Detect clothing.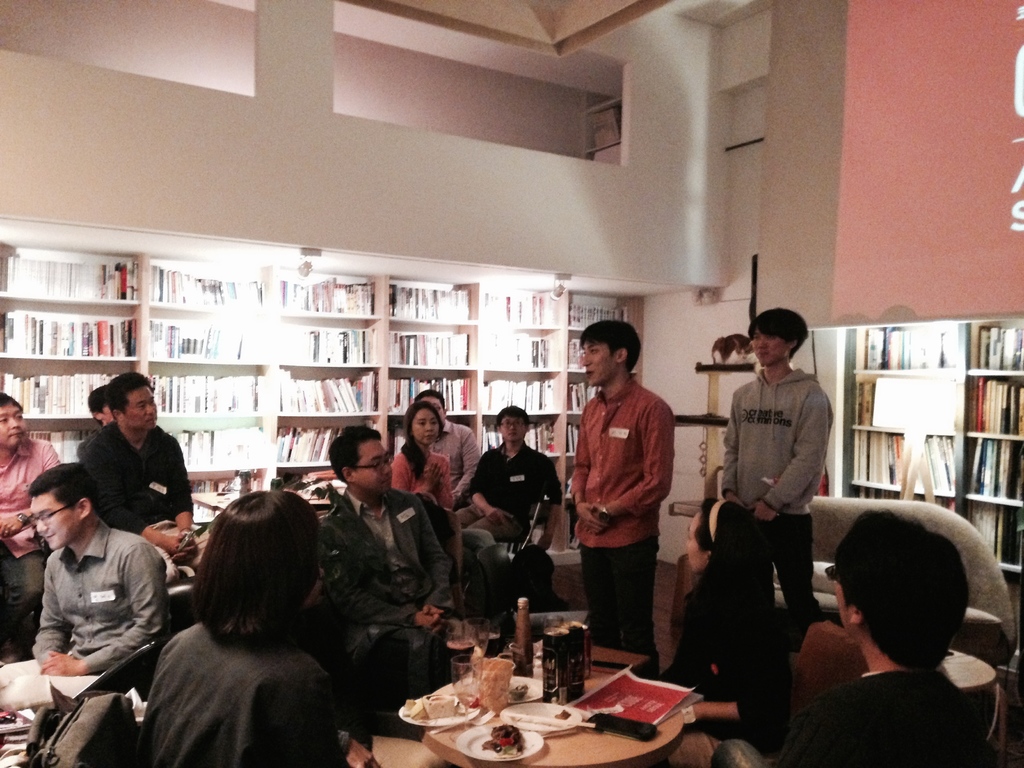
Detected at <region>75, 415, 191, 532</region>.
